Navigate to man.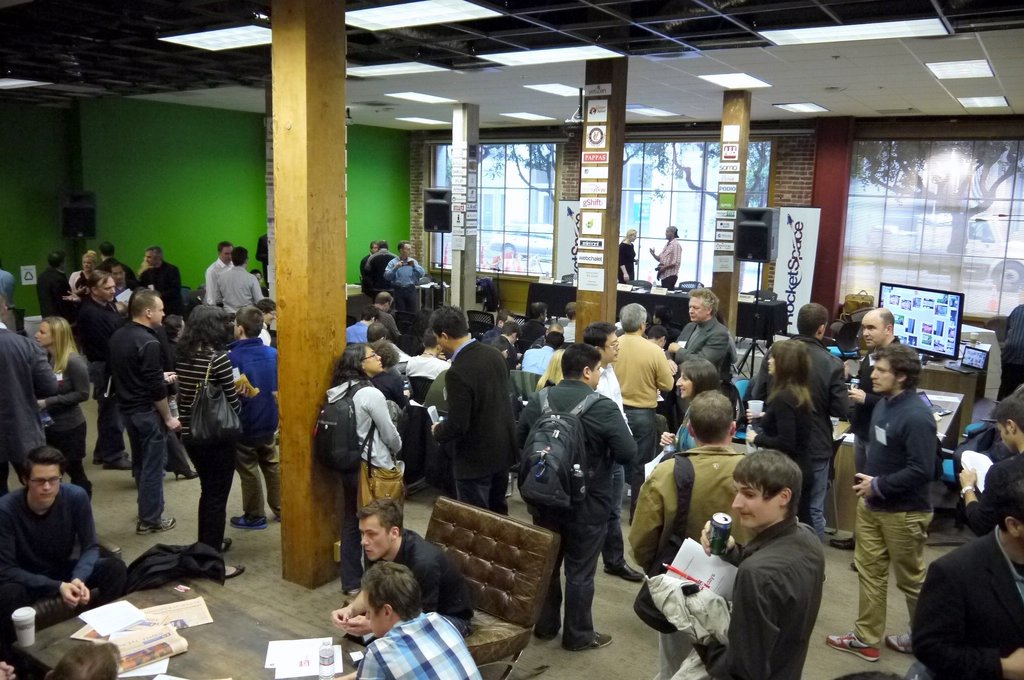
Navigation target: x1=527 y1=299 x2=551 y2=324.
